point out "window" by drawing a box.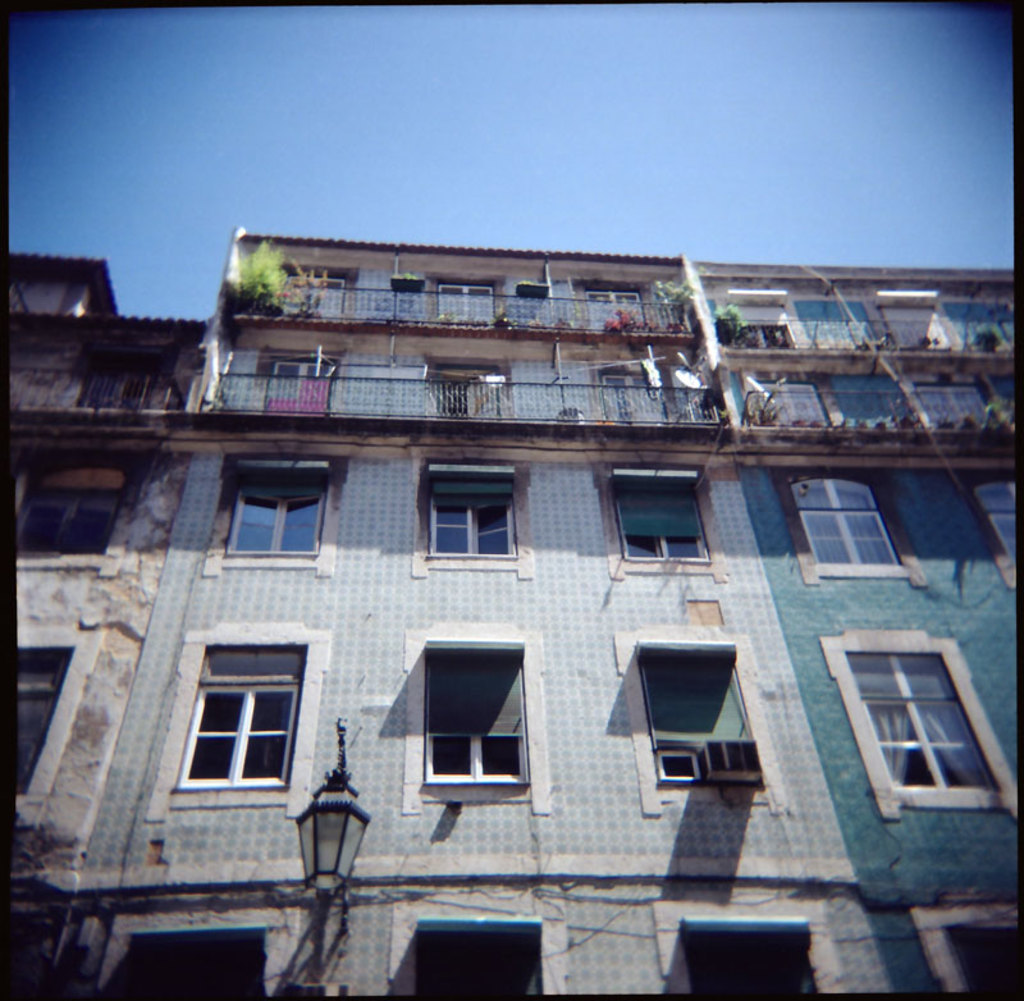
{"x1": 678, "y1": 914, "x2": 823, "y2": 1000}.
